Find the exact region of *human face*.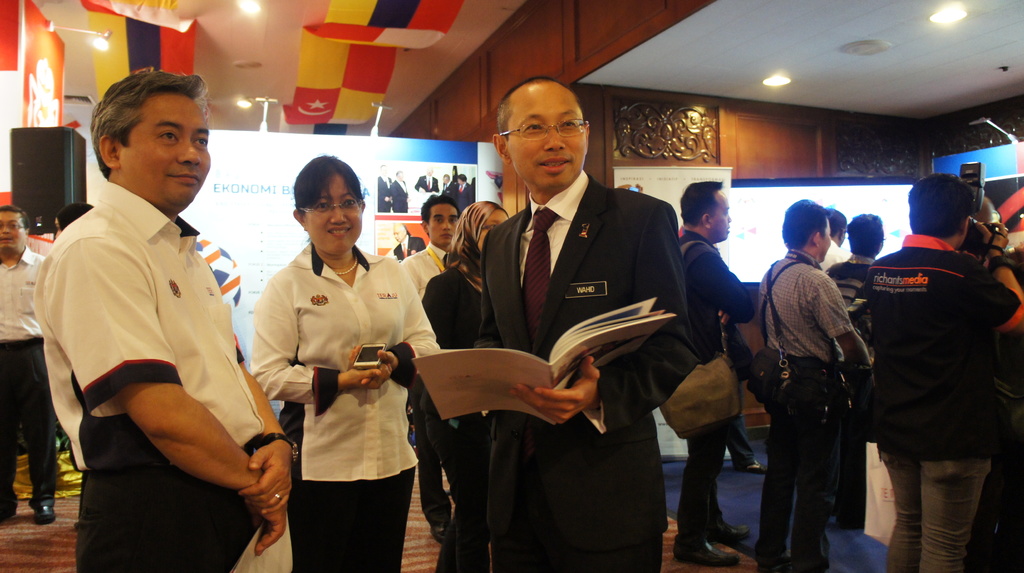
Exact region: l=503, t=75, r=591, b=188.
